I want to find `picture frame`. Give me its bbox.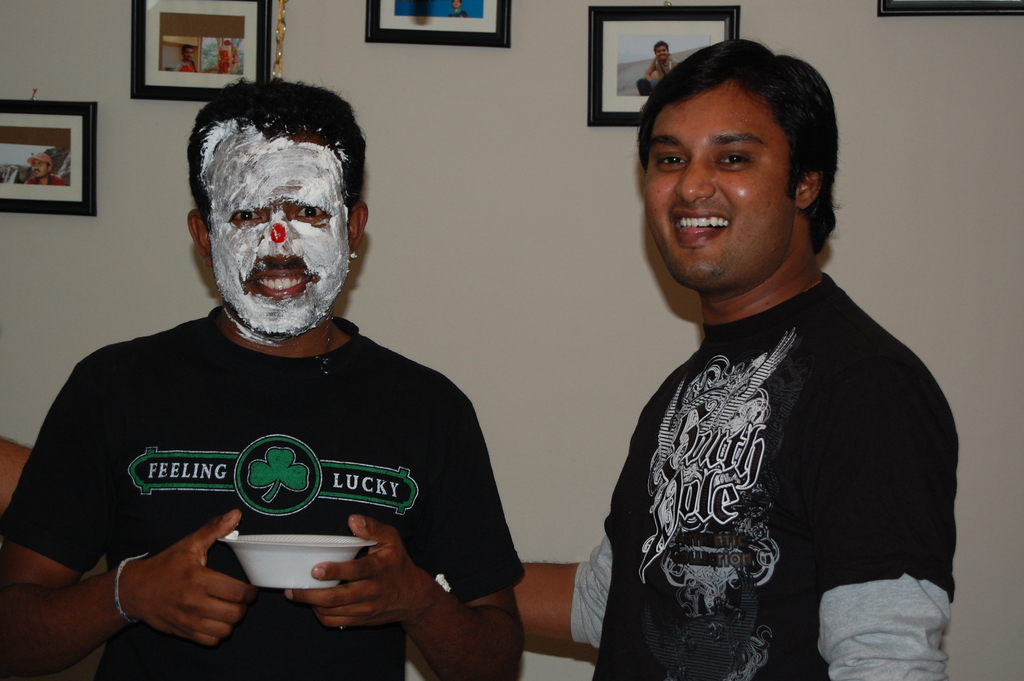
585 0 740 133.
